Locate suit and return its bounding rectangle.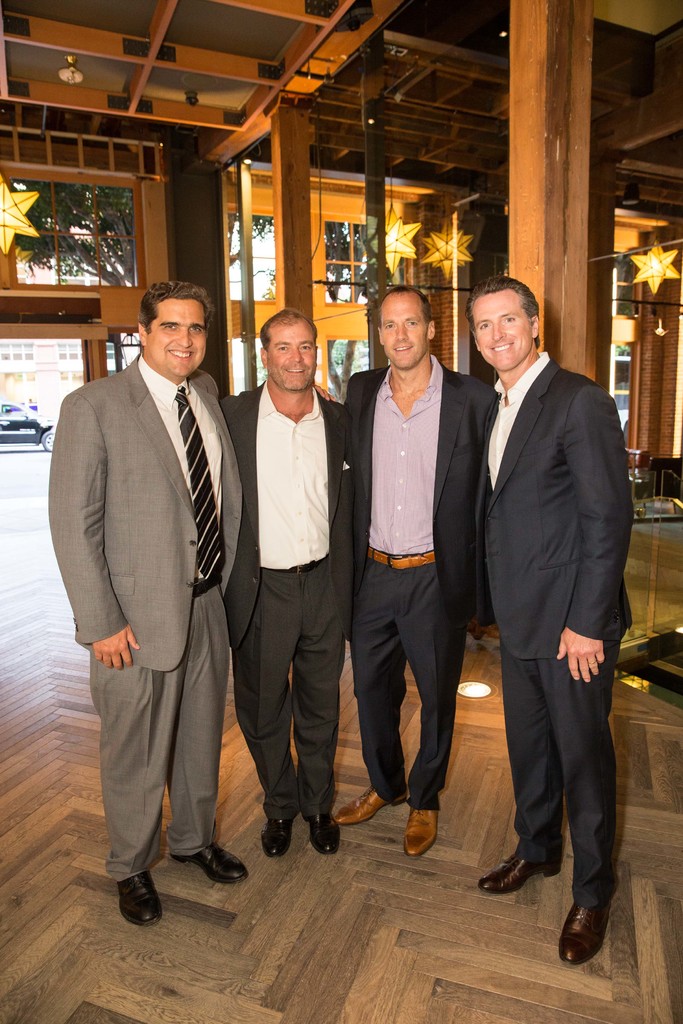
detection(52, 355, 242, 884).
